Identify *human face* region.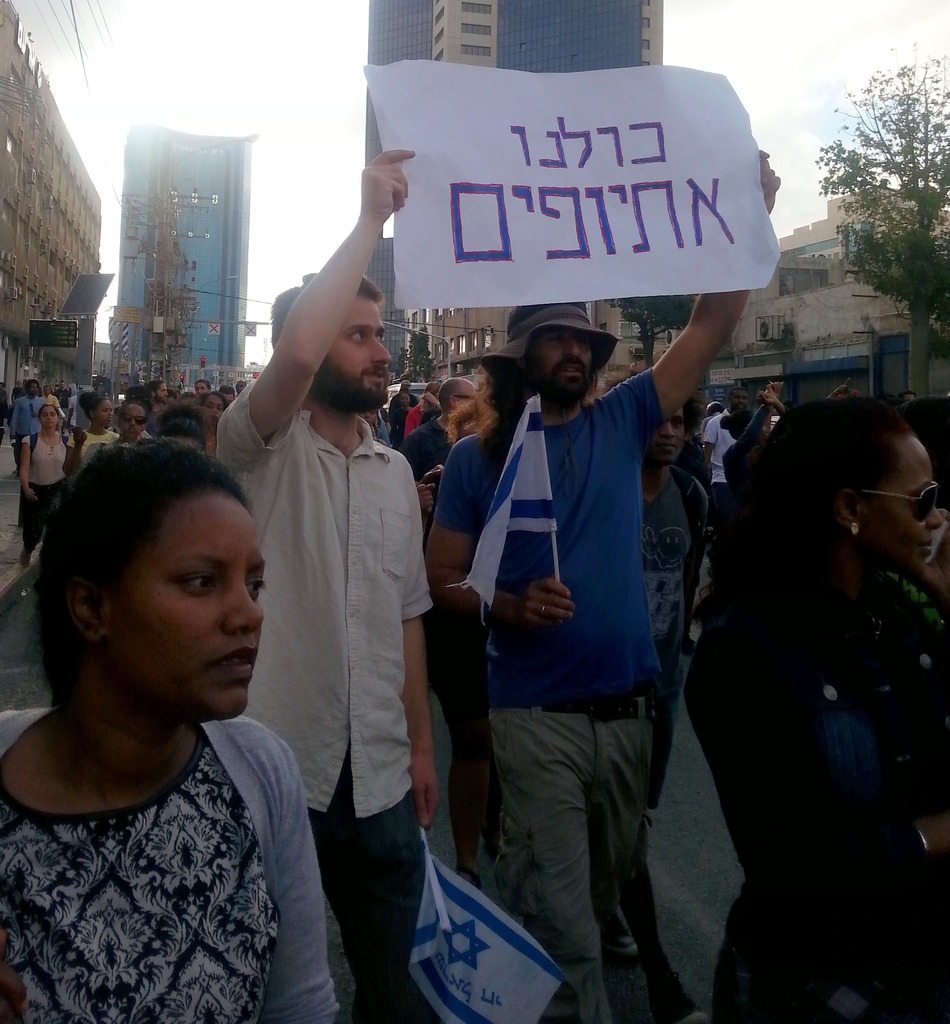
Region: {"x1": 41, "y1": 405, "x2": 58, "y2": 426}.
